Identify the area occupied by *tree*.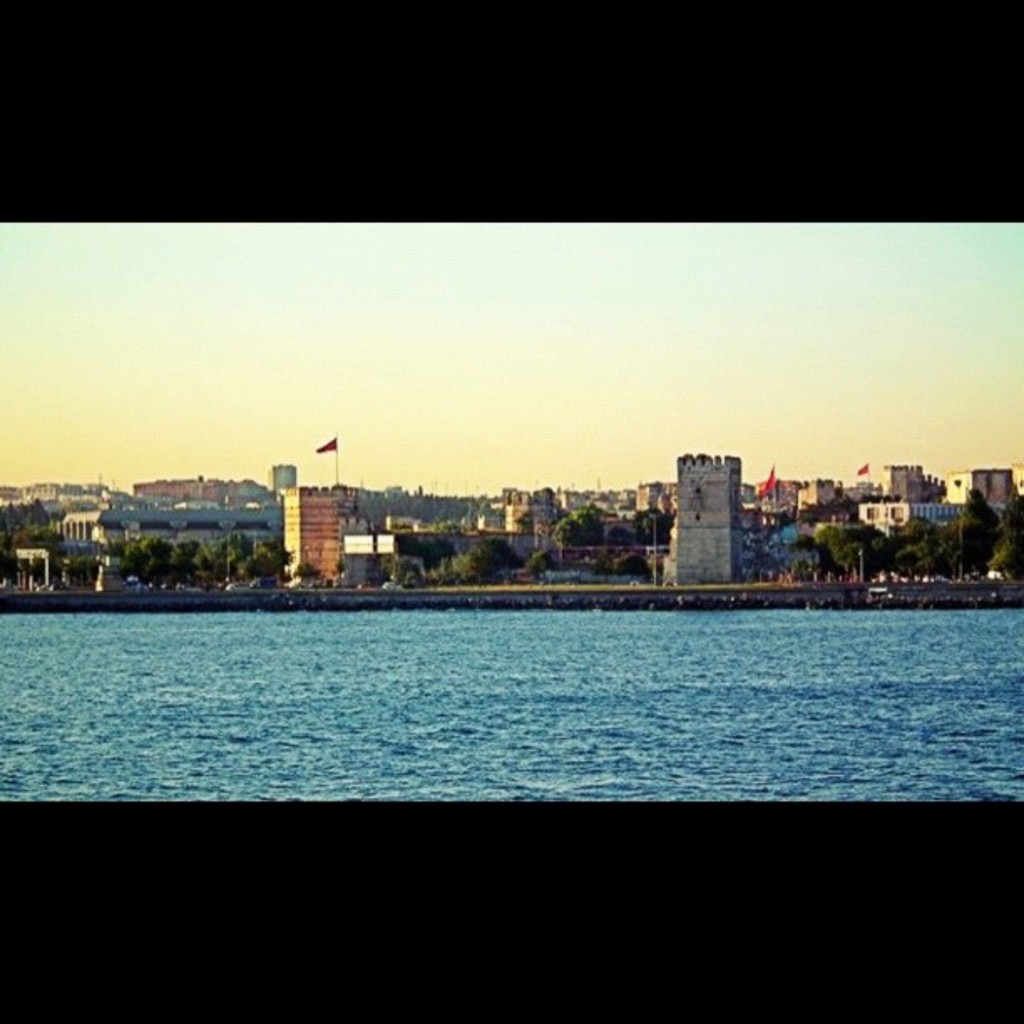
Area: 457,547,500,586.
